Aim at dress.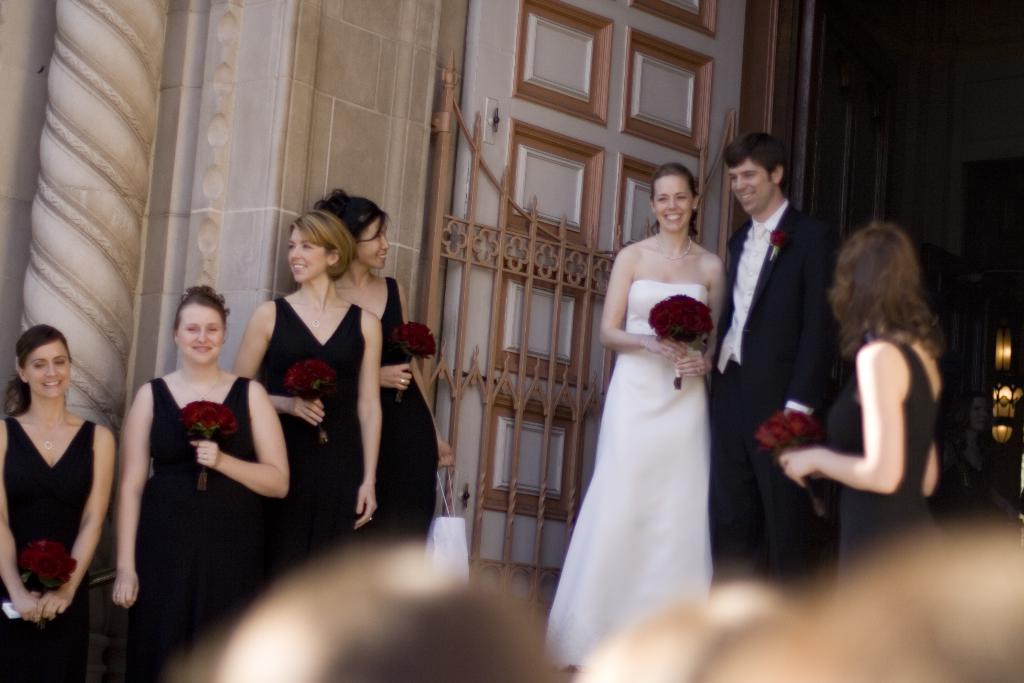
Aimed at left=573, top=210, right=729, bottom=567.
